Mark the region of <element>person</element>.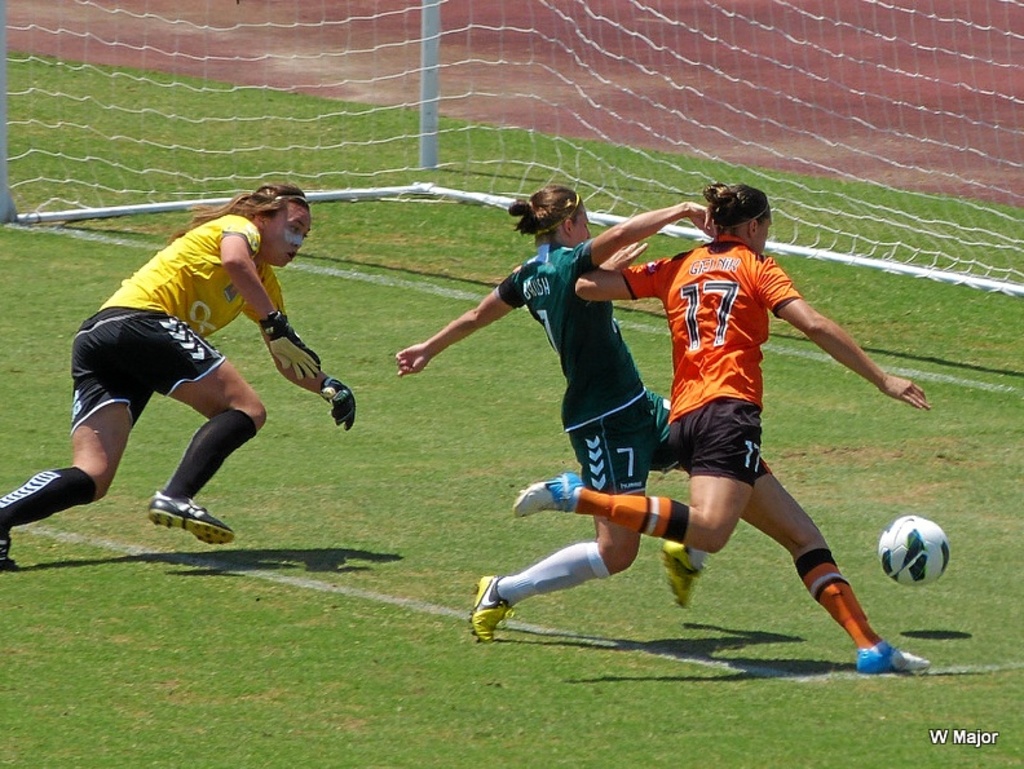
Region: (x1=392, y1=185, x2=709, y2=635).
